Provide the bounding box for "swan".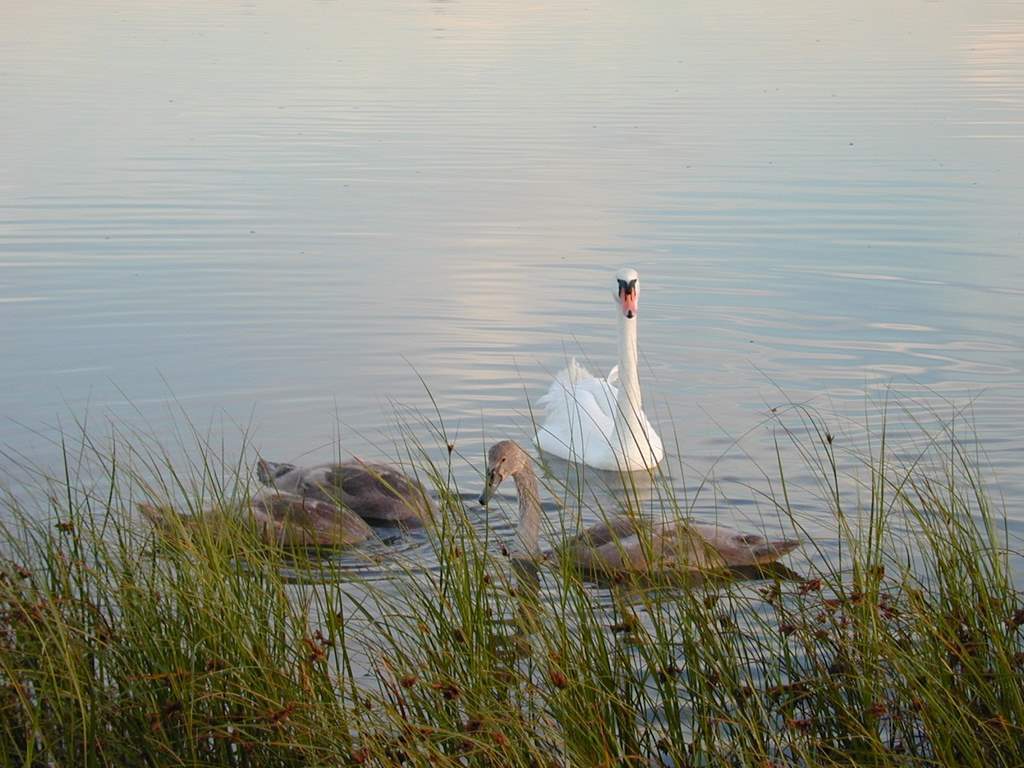
(left=473, top=437, right=796, bottom=578).
